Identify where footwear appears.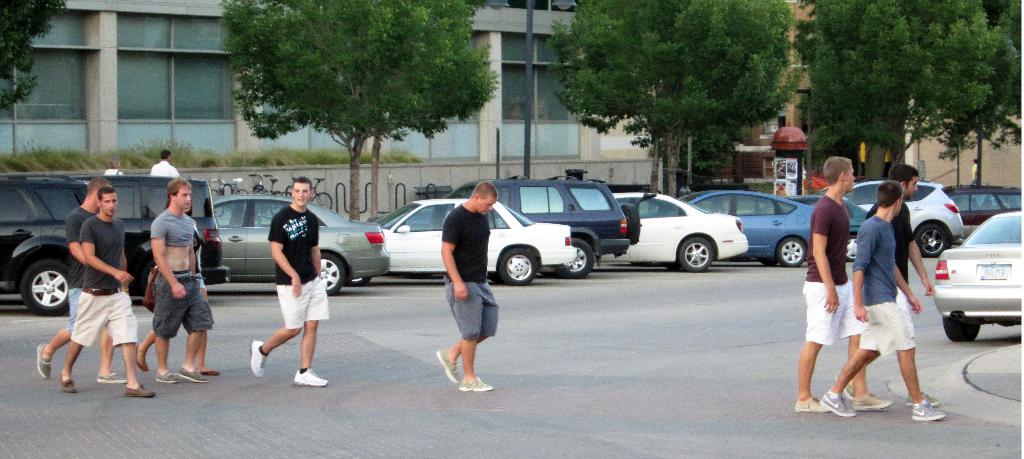
Appears at [left=294, top=369, right=328, bottom=387].
